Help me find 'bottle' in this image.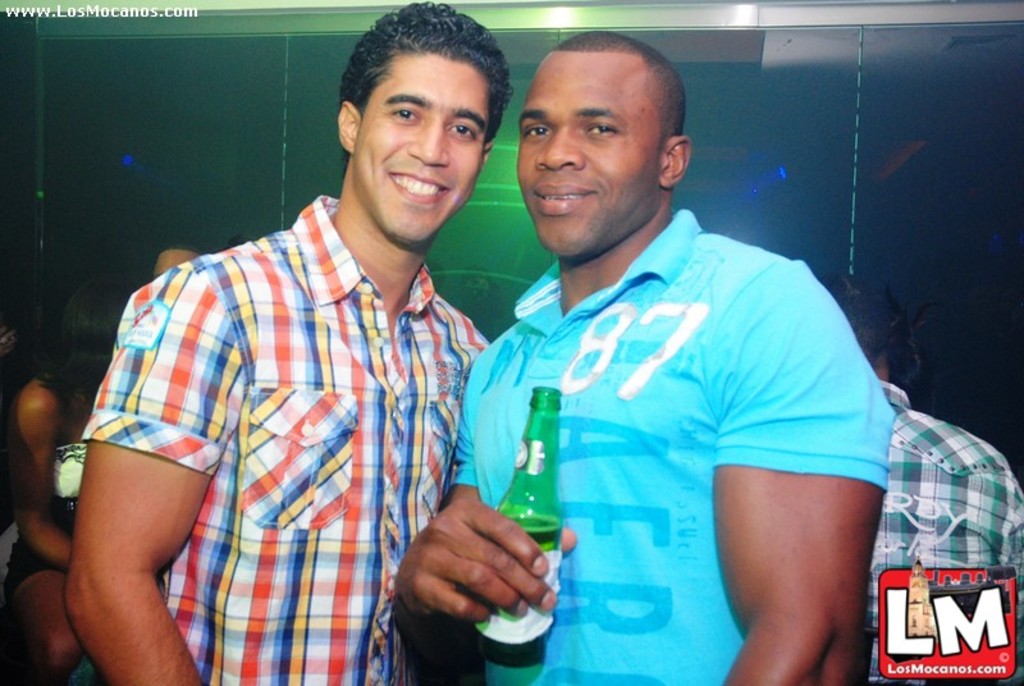
Found it: x1=474 y1=384 x2=561 y2=666.
